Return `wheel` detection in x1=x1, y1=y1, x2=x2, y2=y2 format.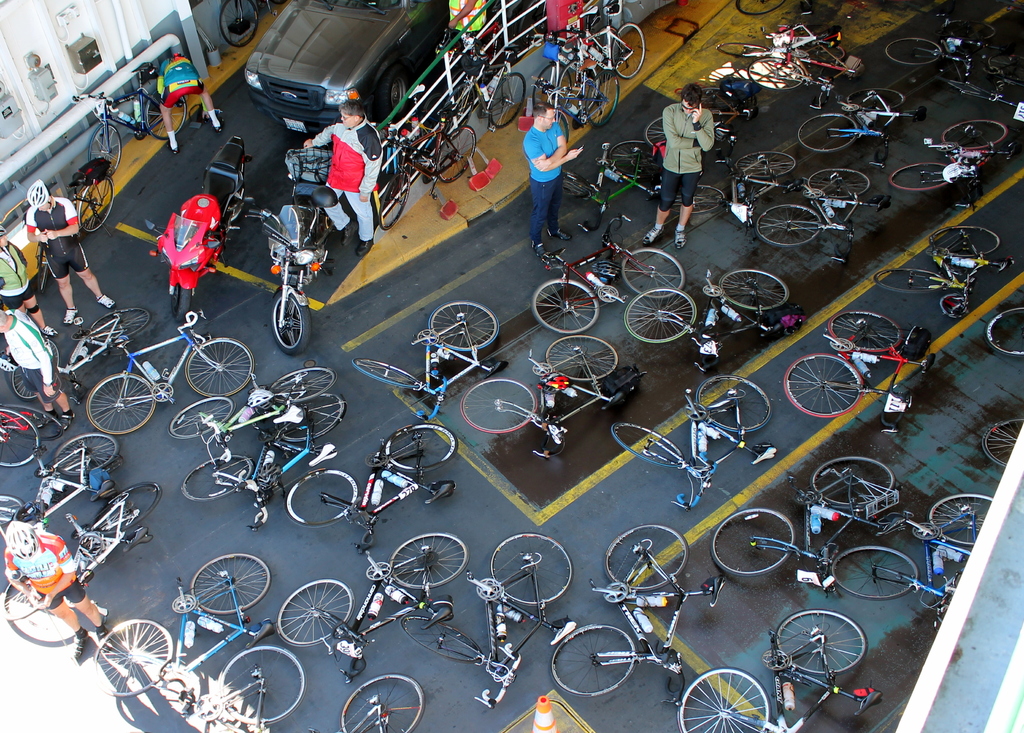
x1=189, y1=553, x2=273, y2=618.
